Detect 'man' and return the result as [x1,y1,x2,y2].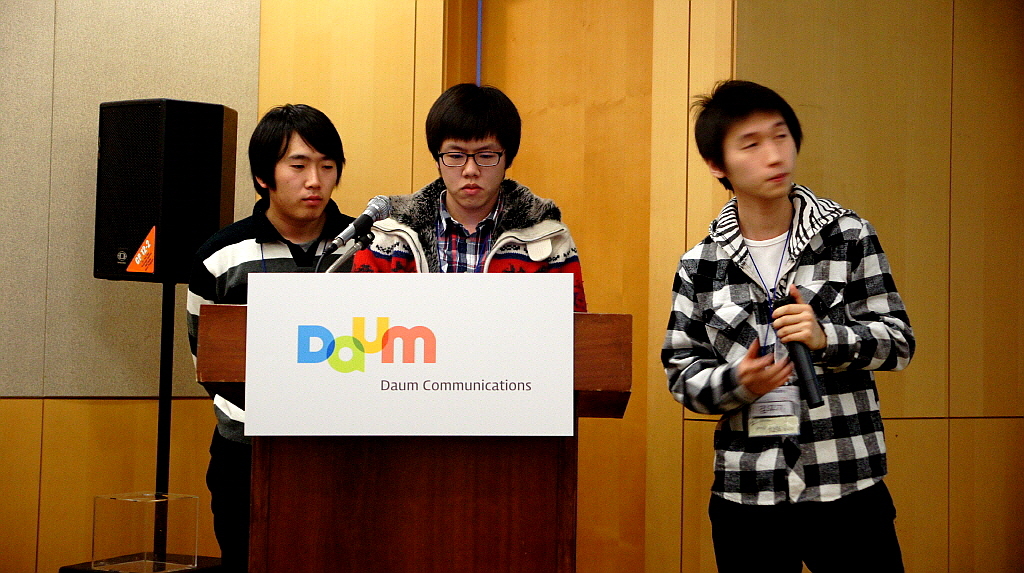
[350,83,589,314].
